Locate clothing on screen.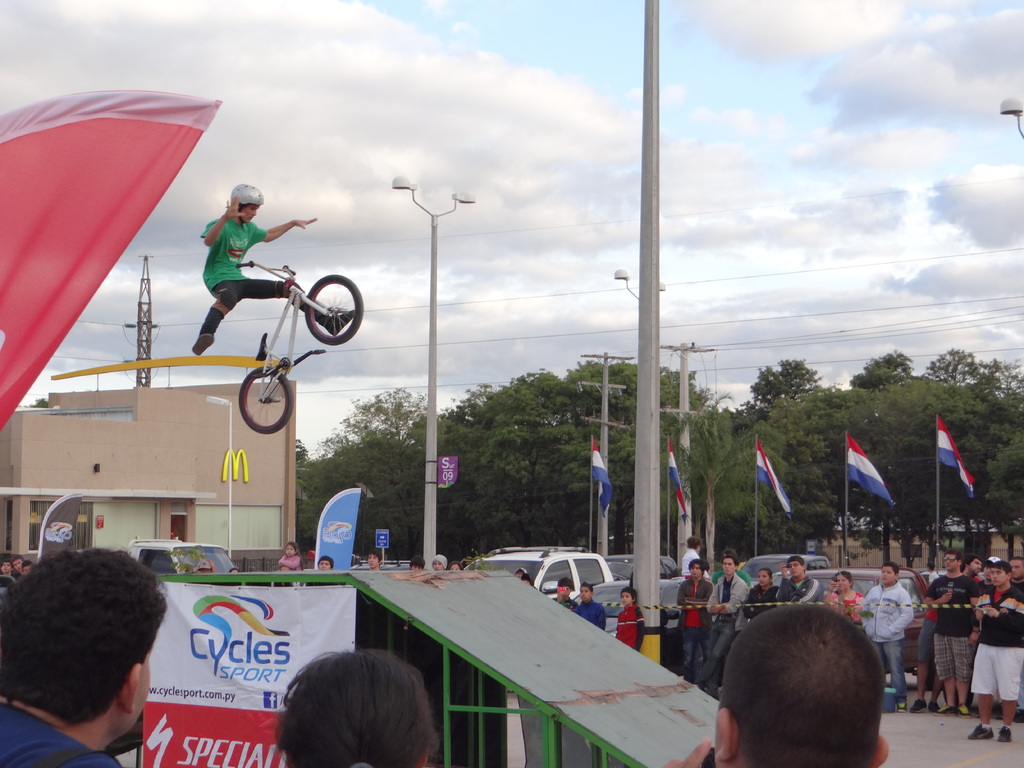
On screen at box=[977, 578, 1023, 708].
